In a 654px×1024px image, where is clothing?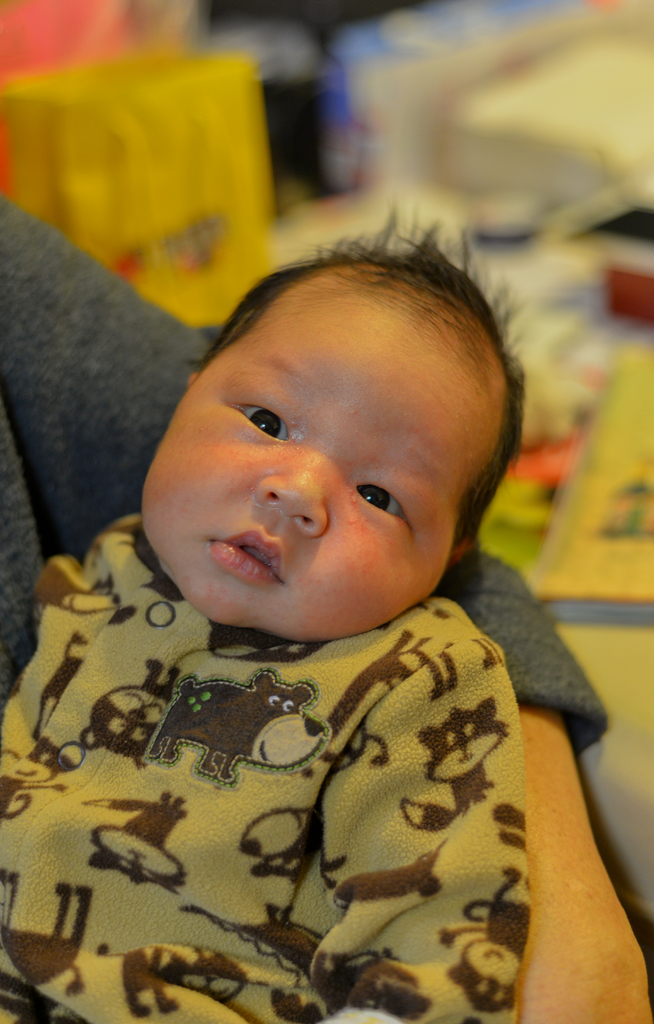
rect(0, 512, 533, 1023).
